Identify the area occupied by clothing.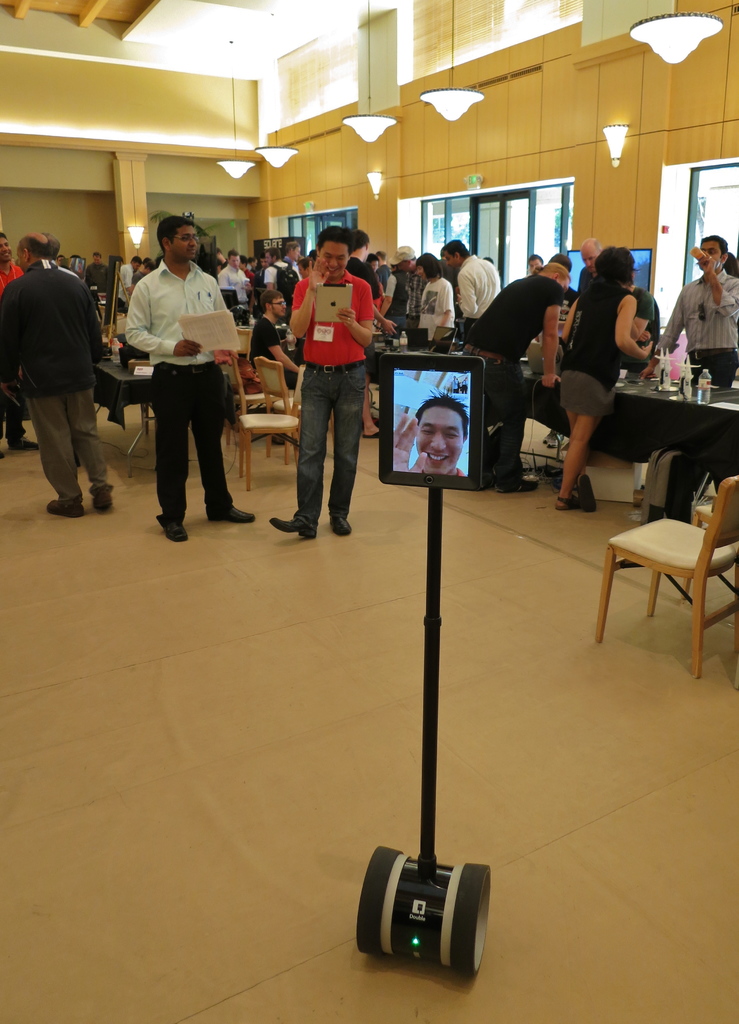
Area: crop(287, 259, 378, 533).
